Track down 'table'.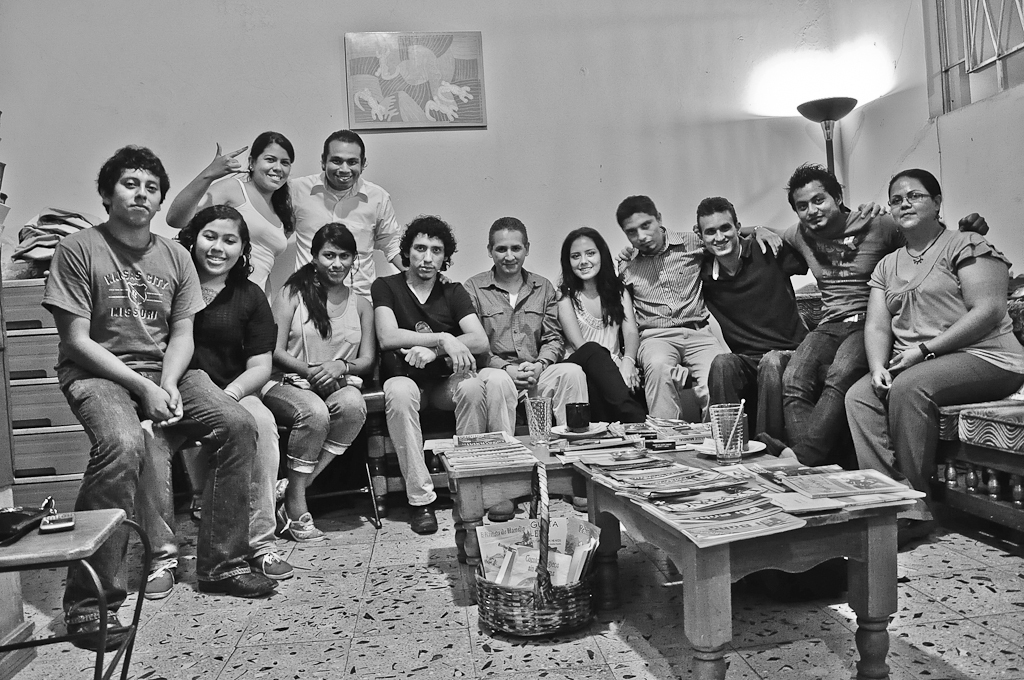
Tracked to left=526, top=399, right=916, bottom=647.
